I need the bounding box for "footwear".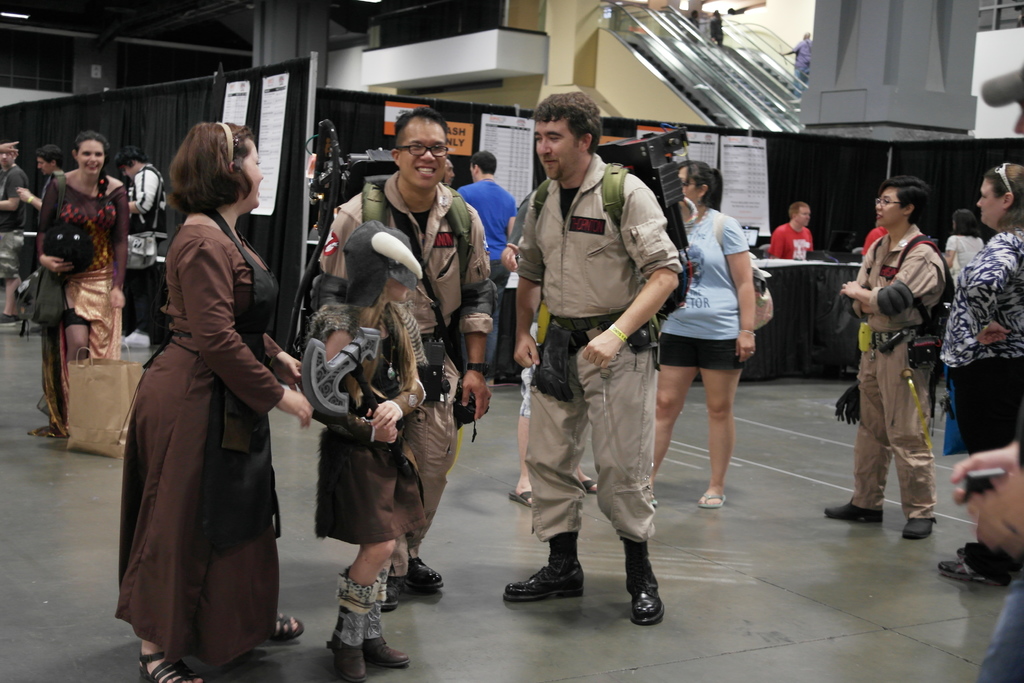
Here it is: {"left": 519, "top": 559, "right": 584, "bottom": 605}.
